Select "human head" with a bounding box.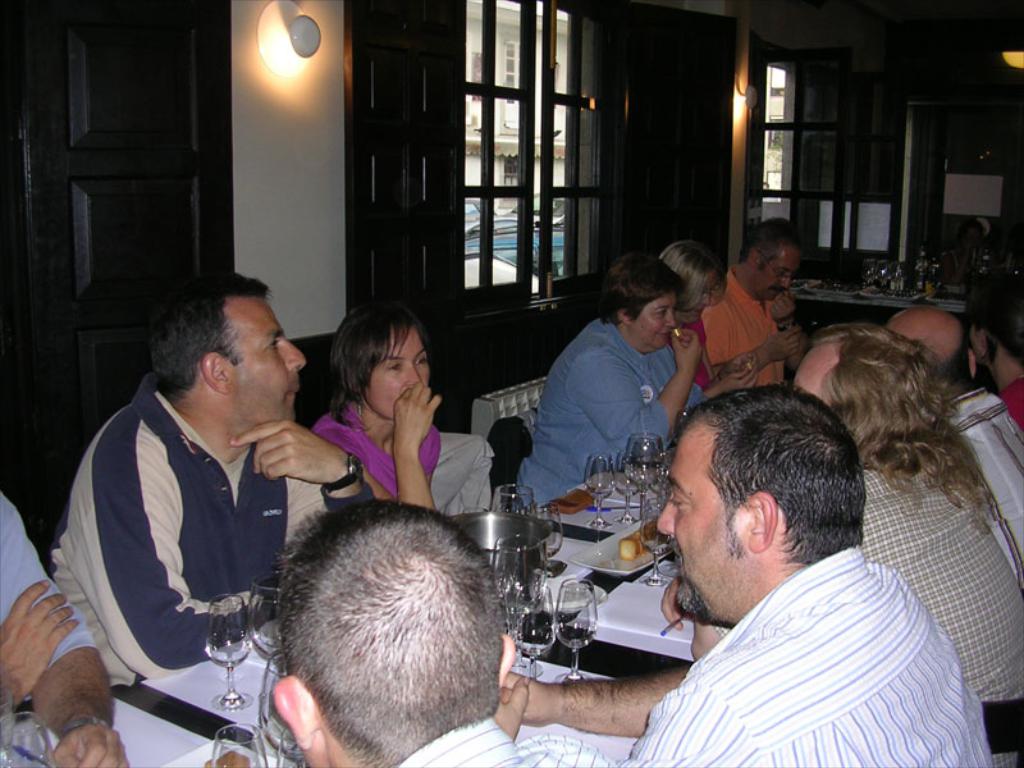
box=[749, 220, 804, 302].
